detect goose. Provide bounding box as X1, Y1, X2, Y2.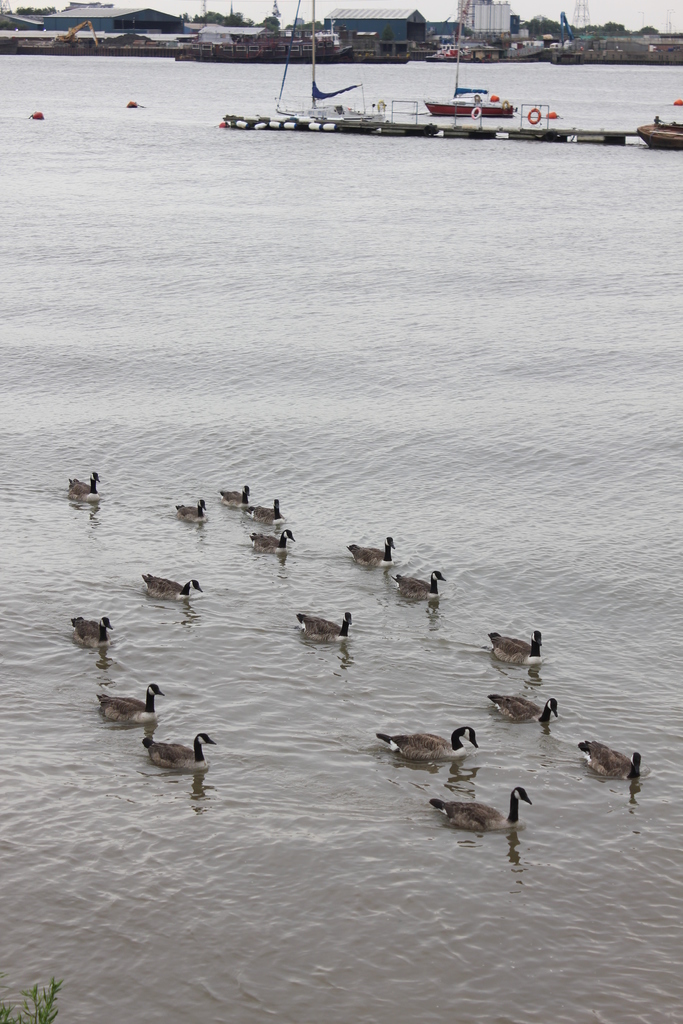
173, 495, 215, 525.
